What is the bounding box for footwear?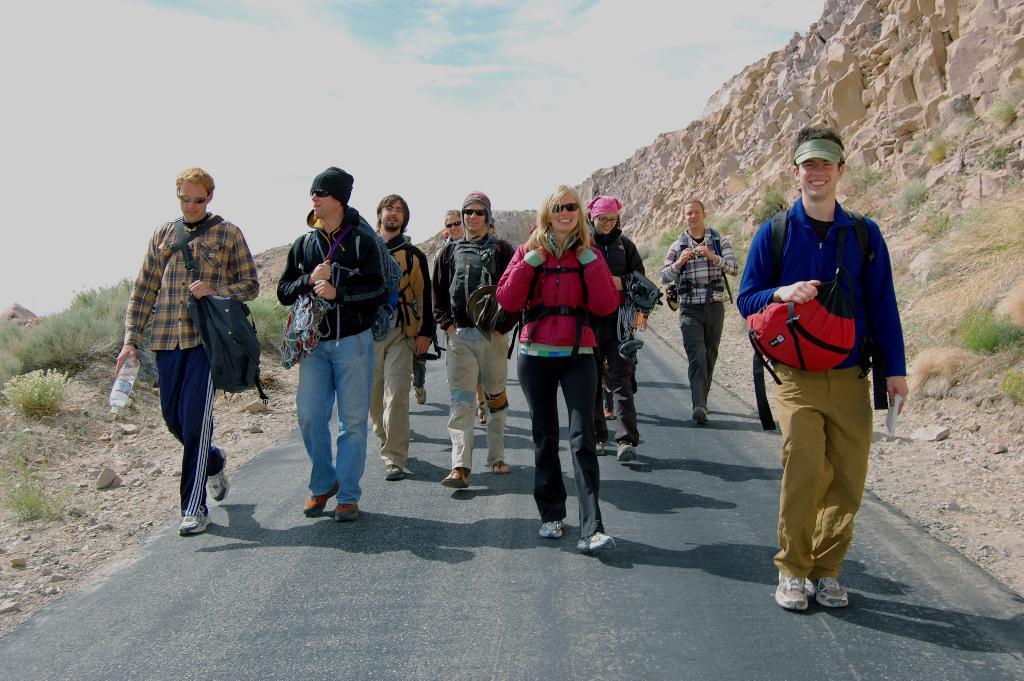
(808,566,850,609).
